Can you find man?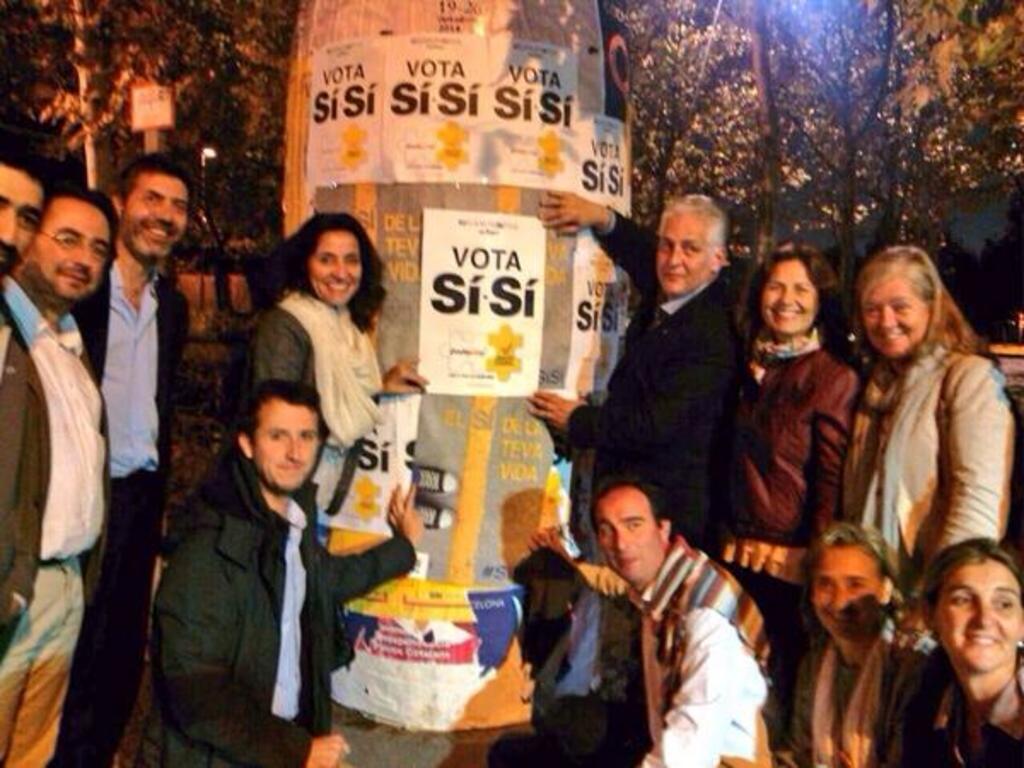
Yes, bounding box: bbox=[527, 188, 741, 558].
